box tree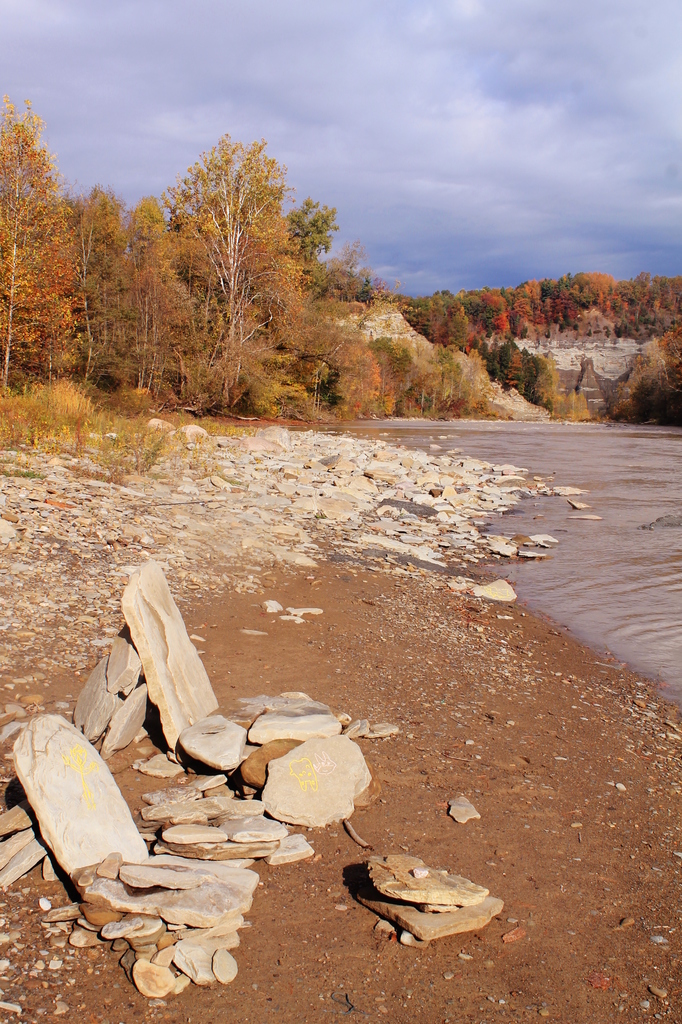
(left=155, top=133, right=302, bottom=420)
